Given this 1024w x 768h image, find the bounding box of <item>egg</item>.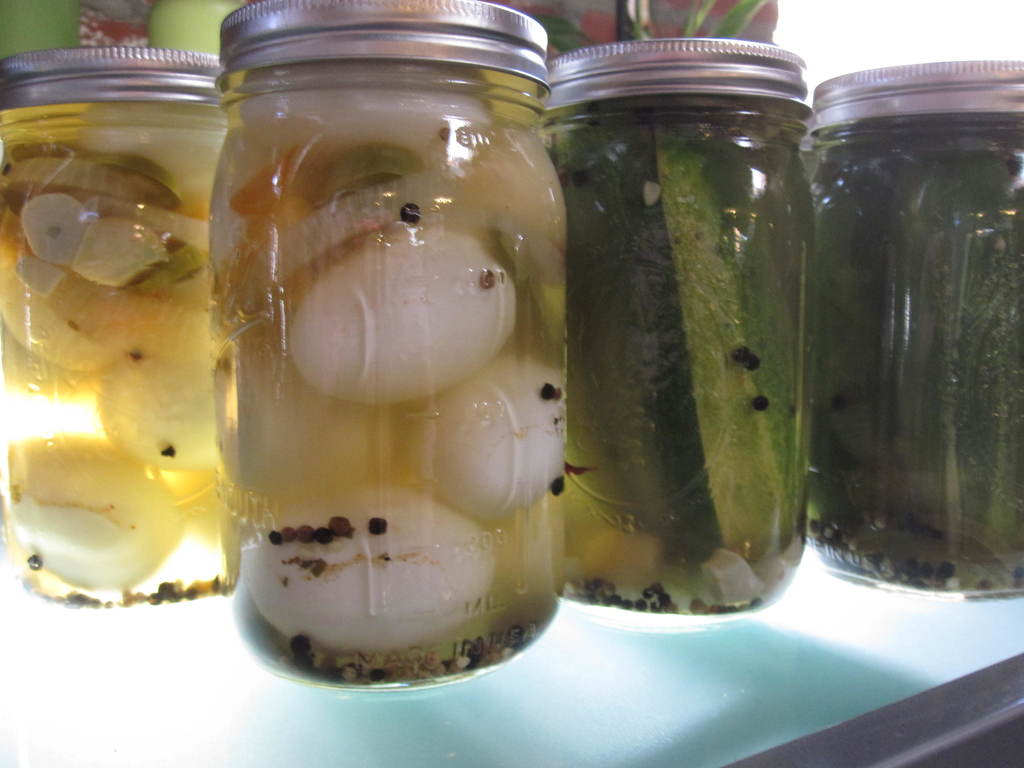
select_region(95, 347, 234, 465).
